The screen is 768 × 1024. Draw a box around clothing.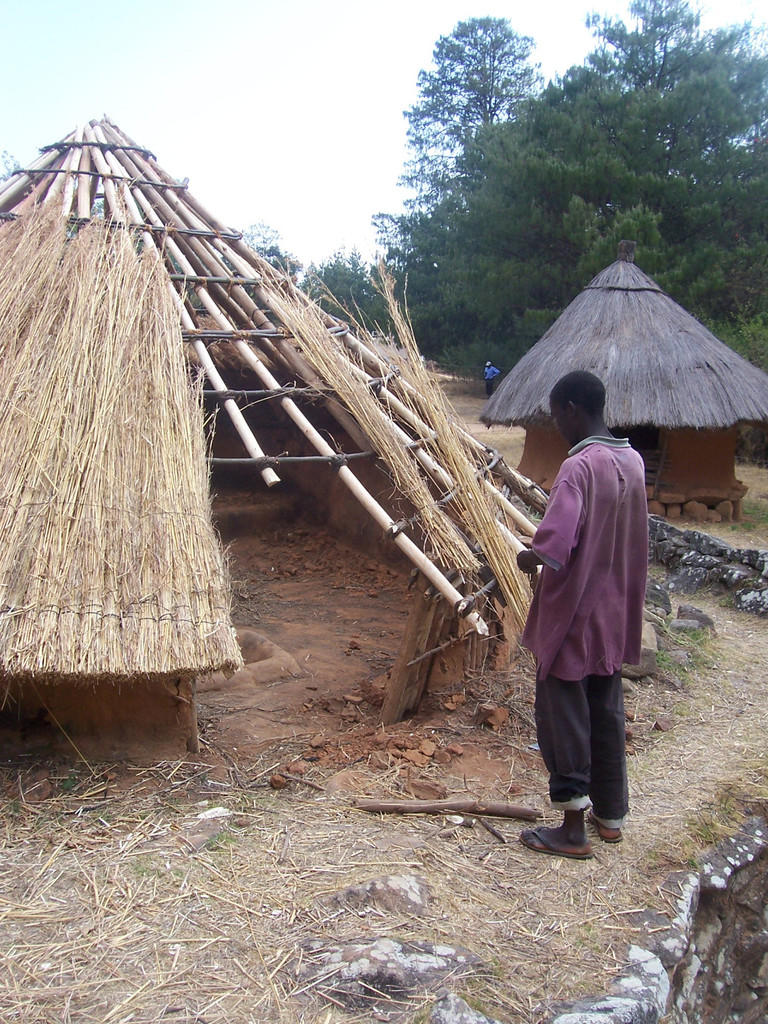
Rect(530, 652, 625, 817).
